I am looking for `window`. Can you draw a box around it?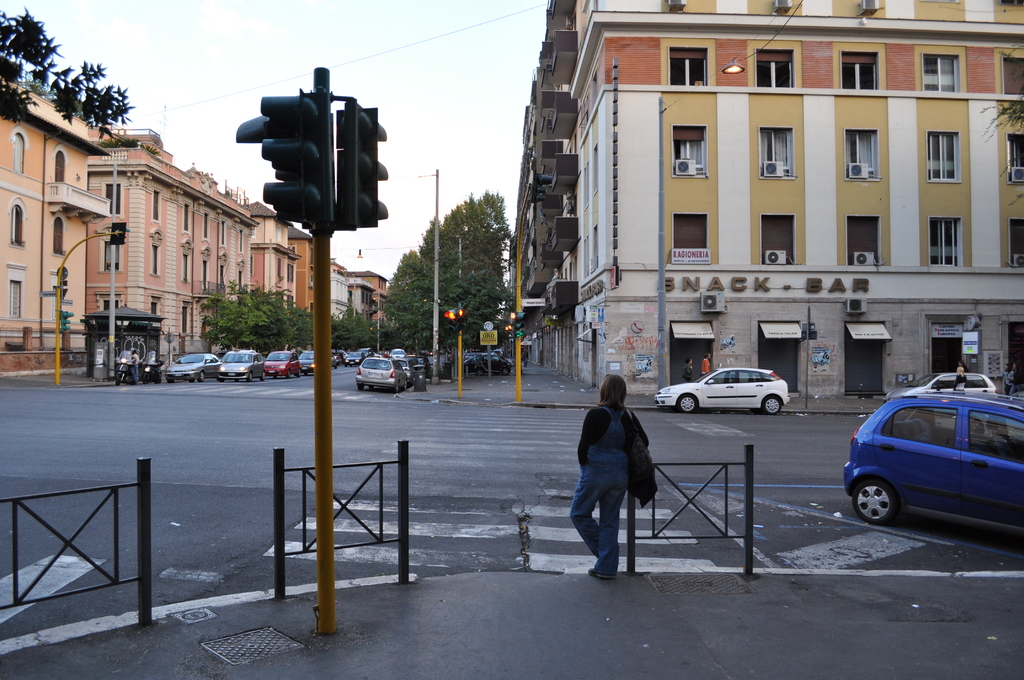
Sure, the bounding box is 1004 54 1023 94.
